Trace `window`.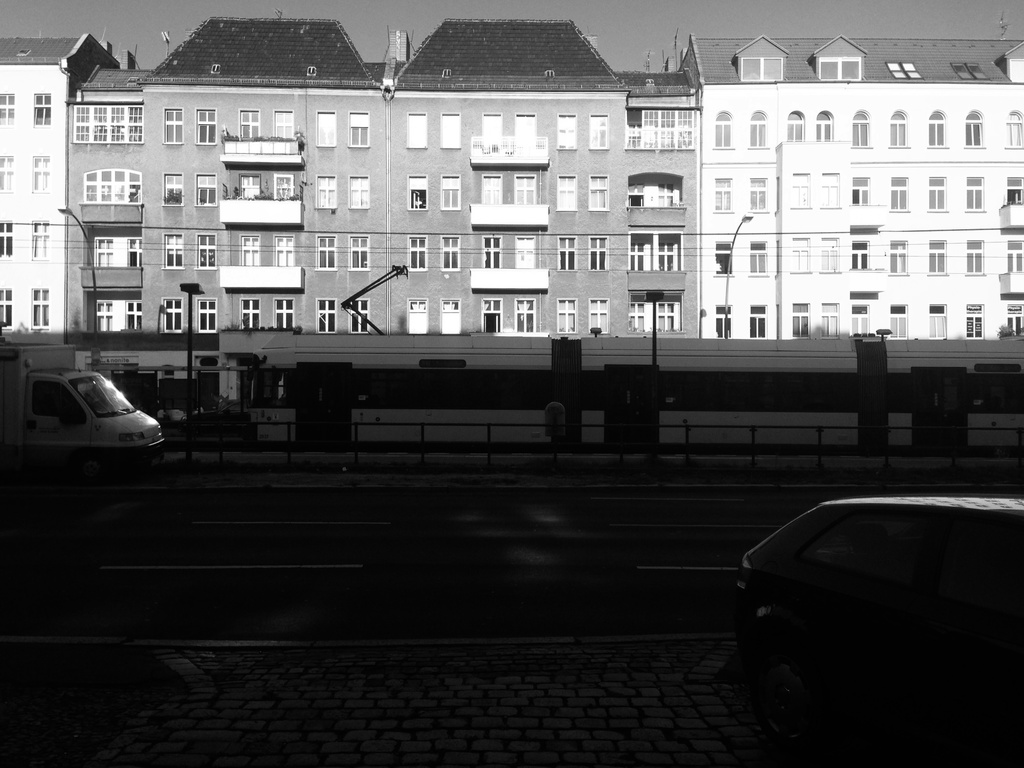
Traced to <box>196,172,215,204</box>.
